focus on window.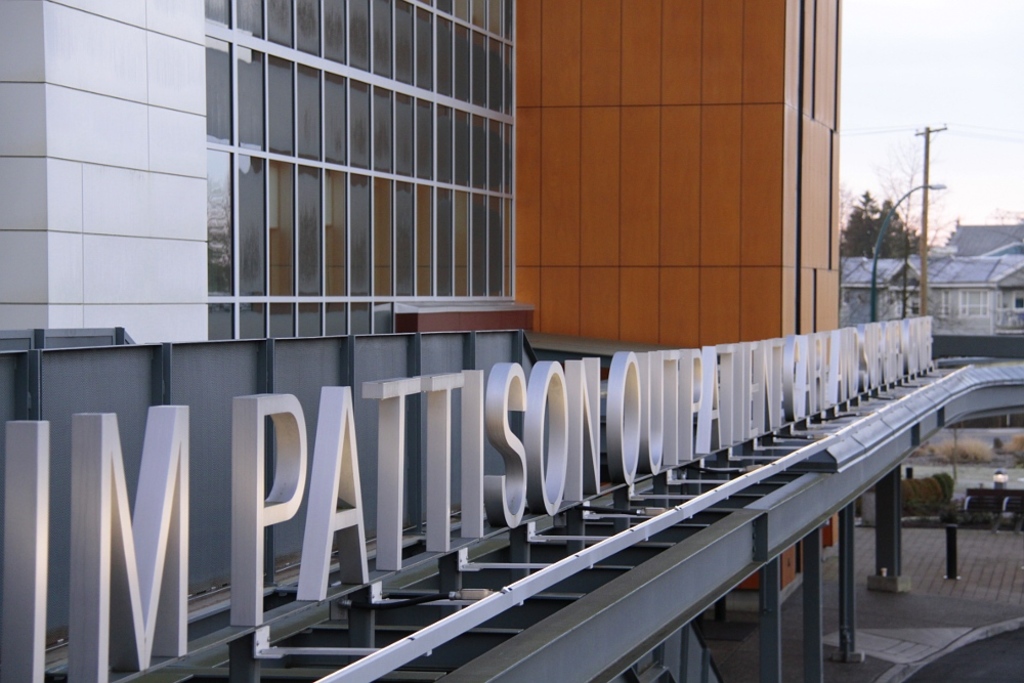
Focused at 1017 294 1023 309.
